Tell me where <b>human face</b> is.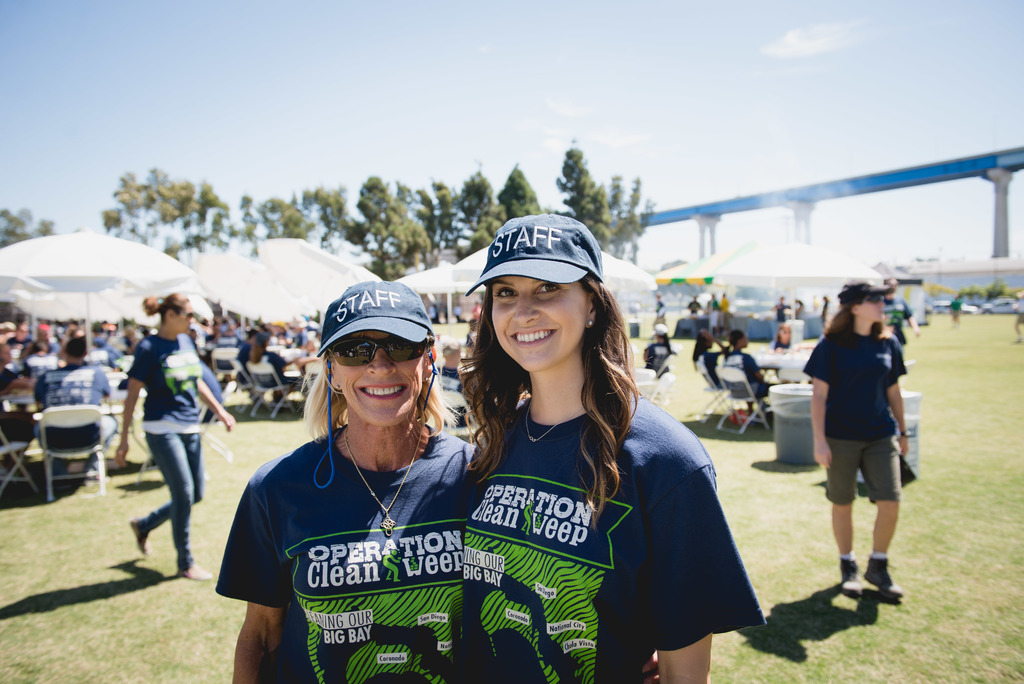
<b>human face</b> is at bbox=(859, 295, 886, 323).
